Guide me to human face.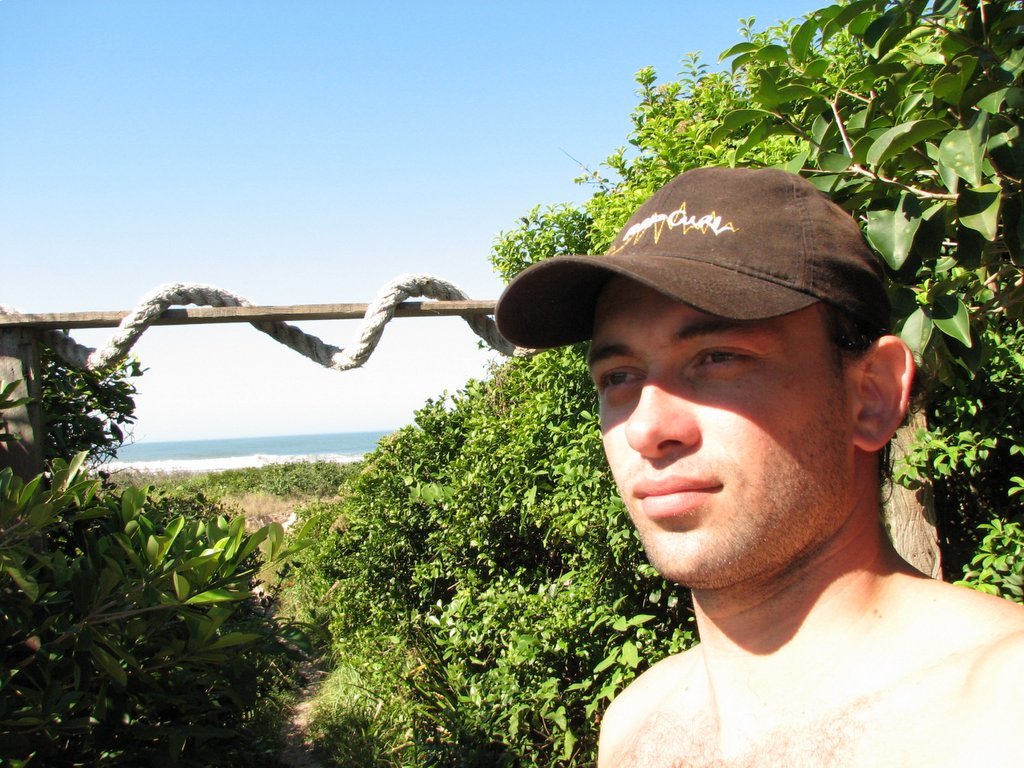
Guidance: (587,276,853,586).
